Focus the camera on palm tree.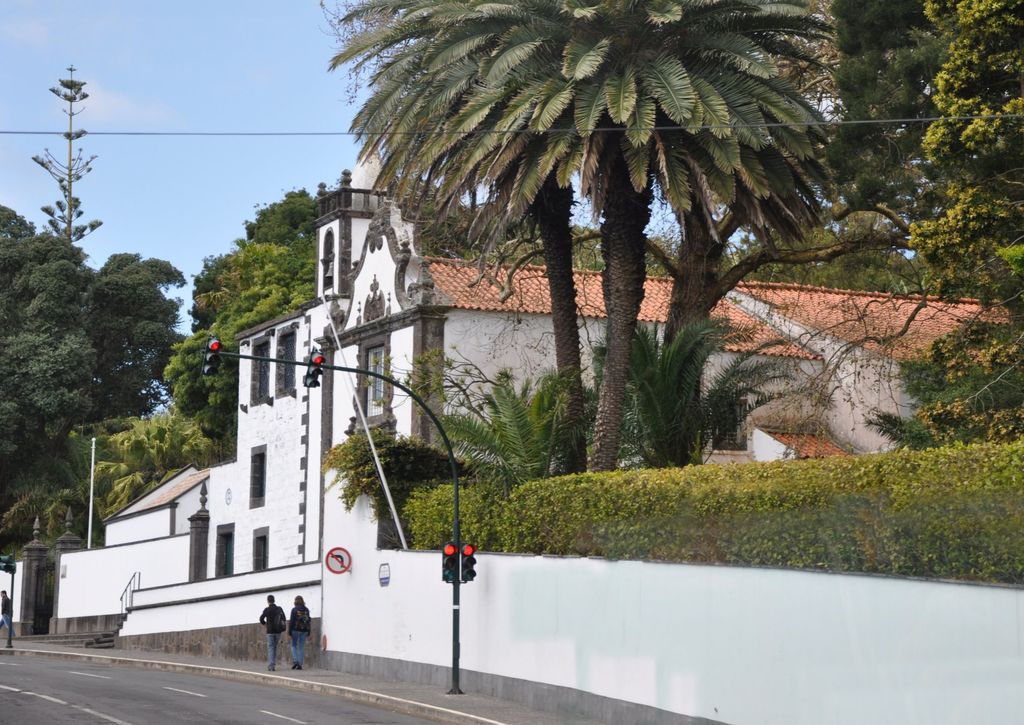
Focus region: region(376, 49, 814, 482).
